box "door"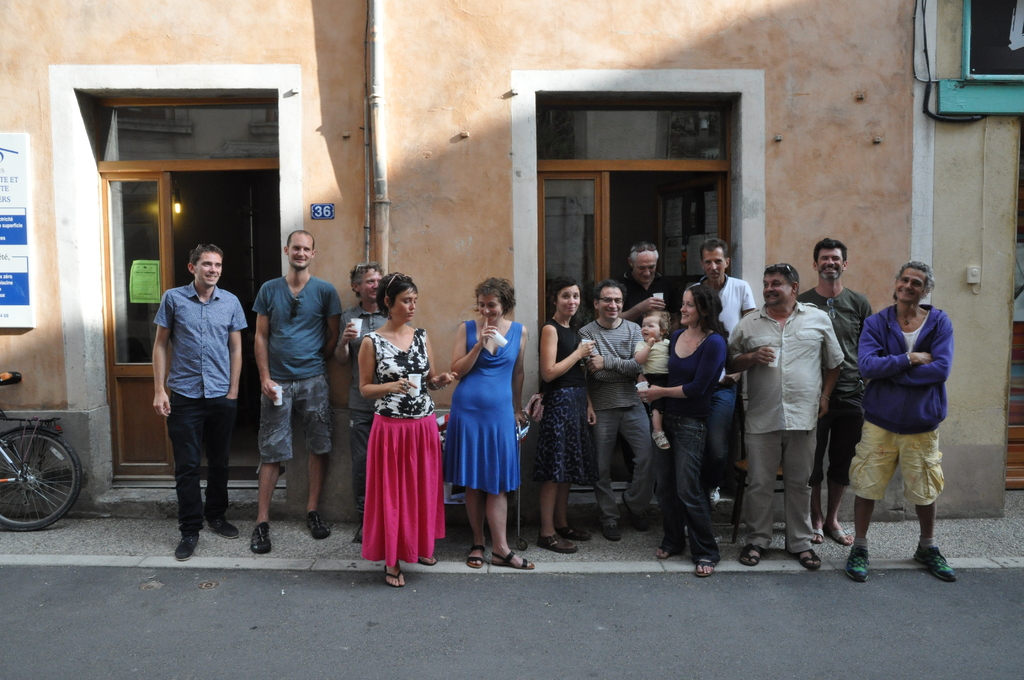
635, 174, 724, 320
